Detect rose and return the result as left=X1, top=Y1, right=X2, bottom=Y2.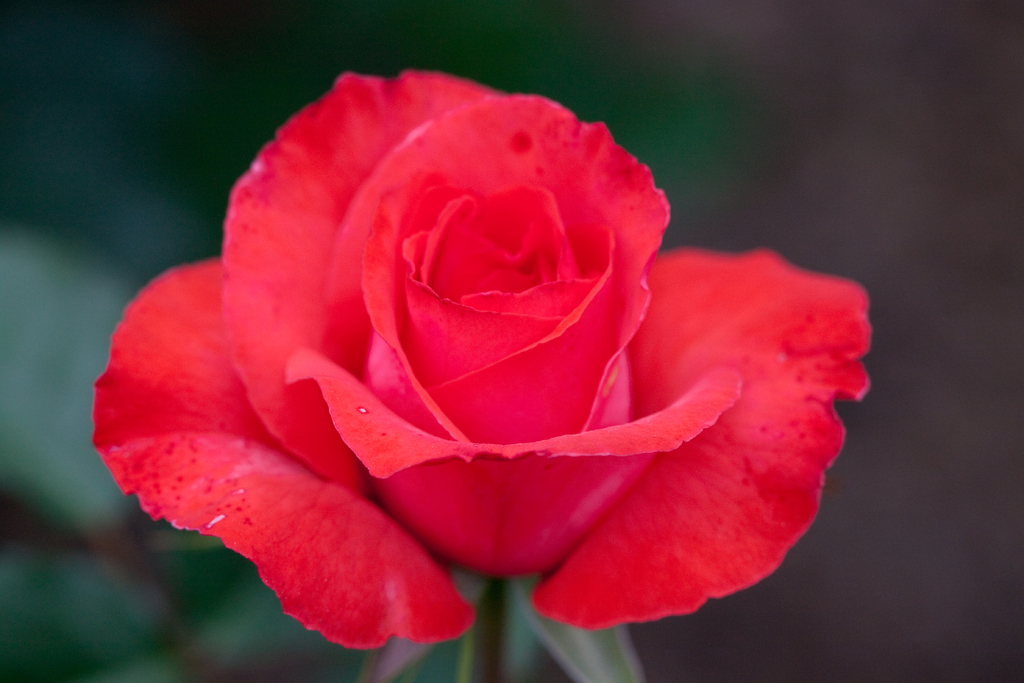
left=92, top=68, right=876, bottom=652.
